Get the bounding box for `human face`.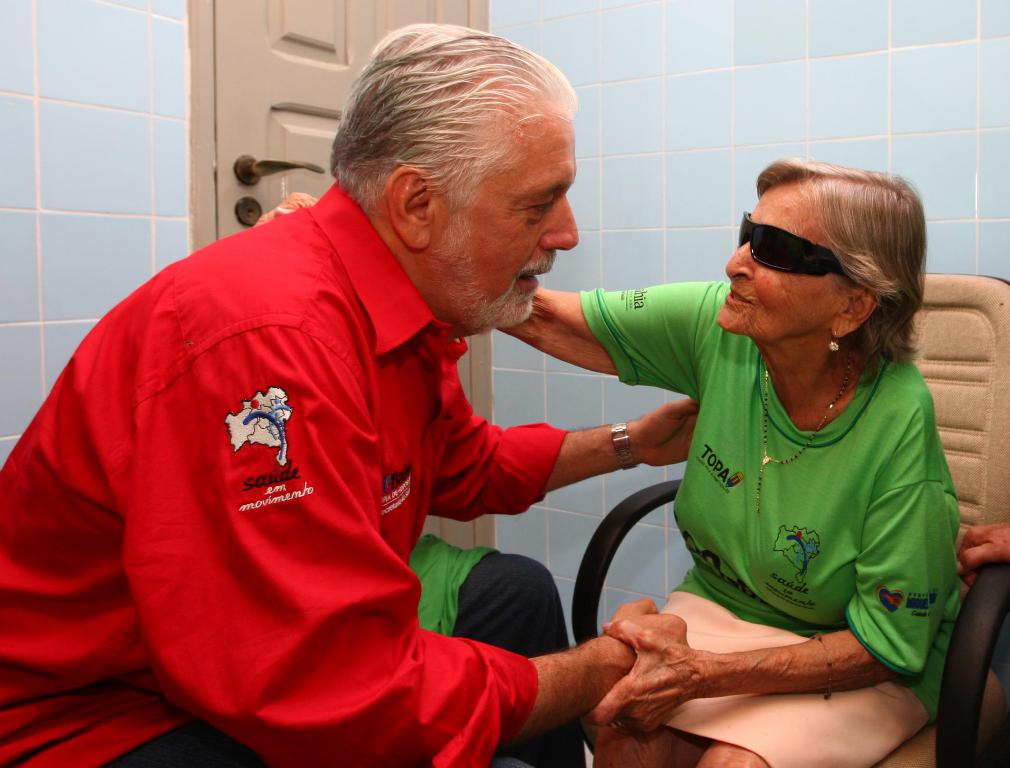
[x1=434, y1=116, x2=579, y2=333].
